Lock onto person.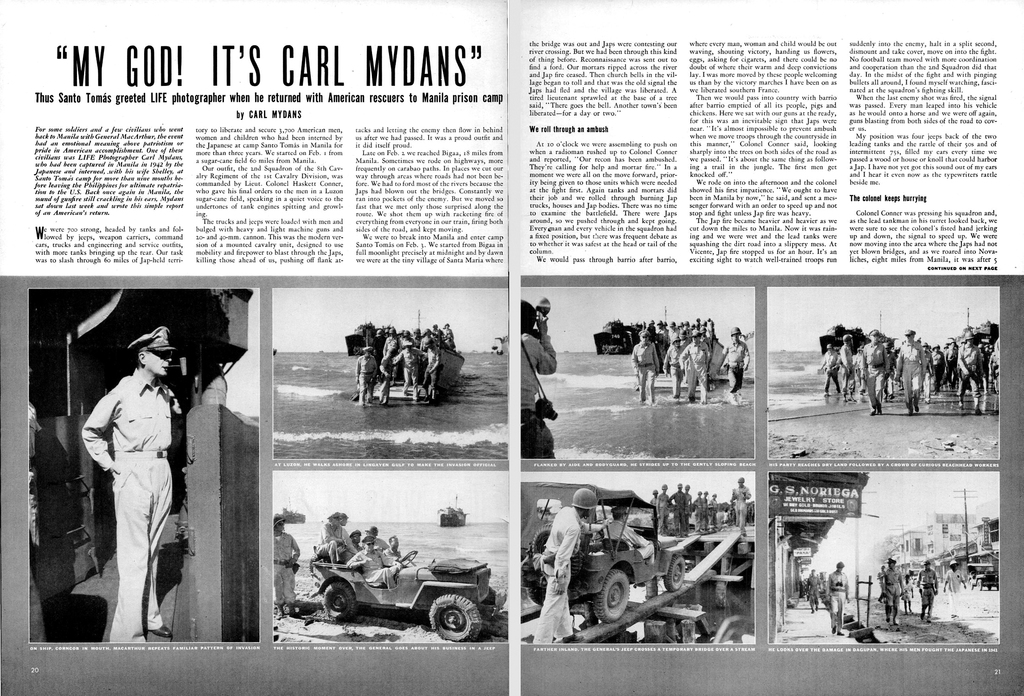
Locked: 957,329,984,410.
